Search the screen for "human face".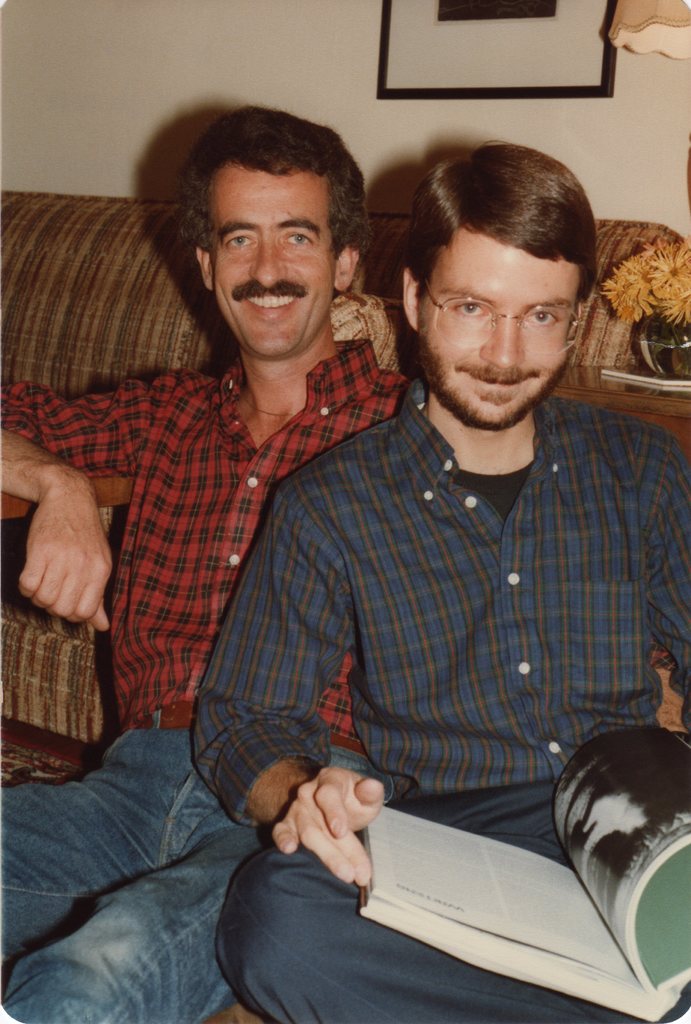
Found at 415 223 581 420.
